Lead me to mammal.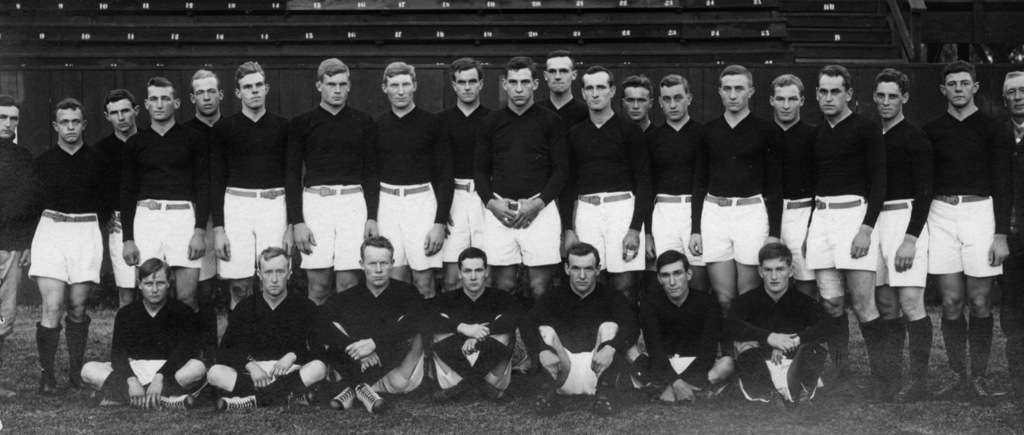
Lead to (left=473, top=58, right=571, bottom=375).
